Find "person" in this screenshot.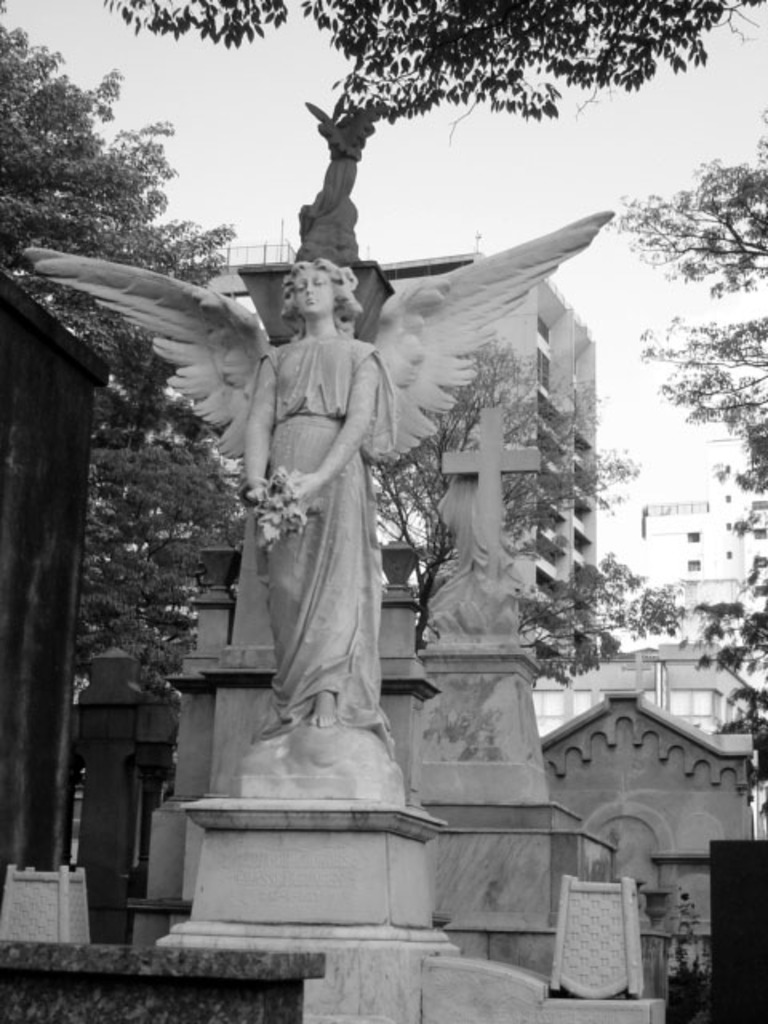
The bounding box for "person" is detection(234, 258, 397, 746).
